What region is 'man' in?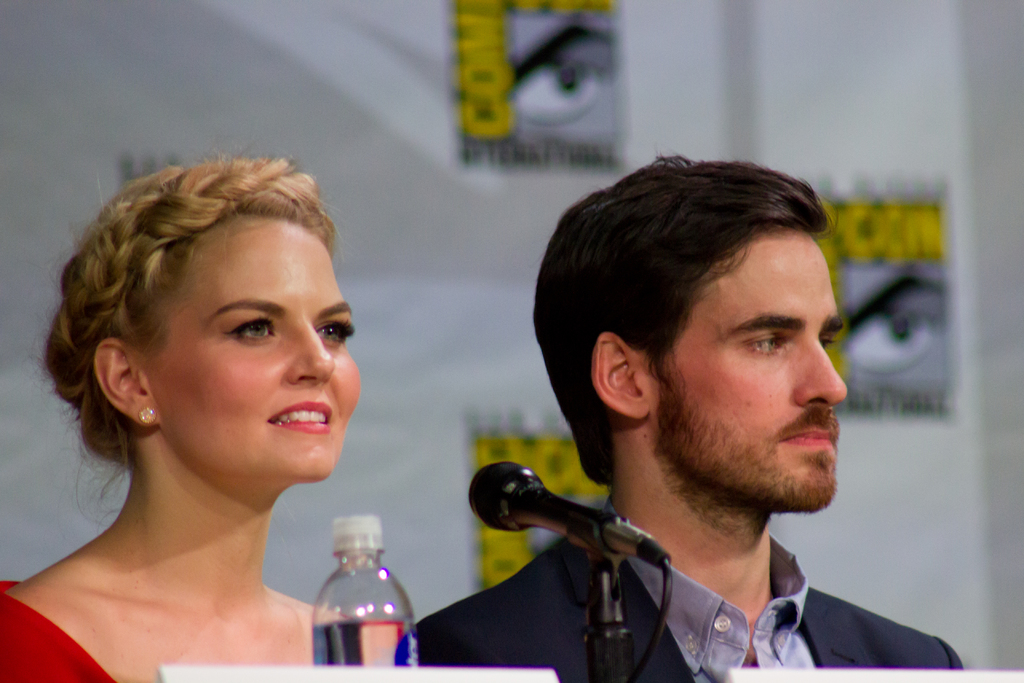
crop(351, 152, 953, 682).
